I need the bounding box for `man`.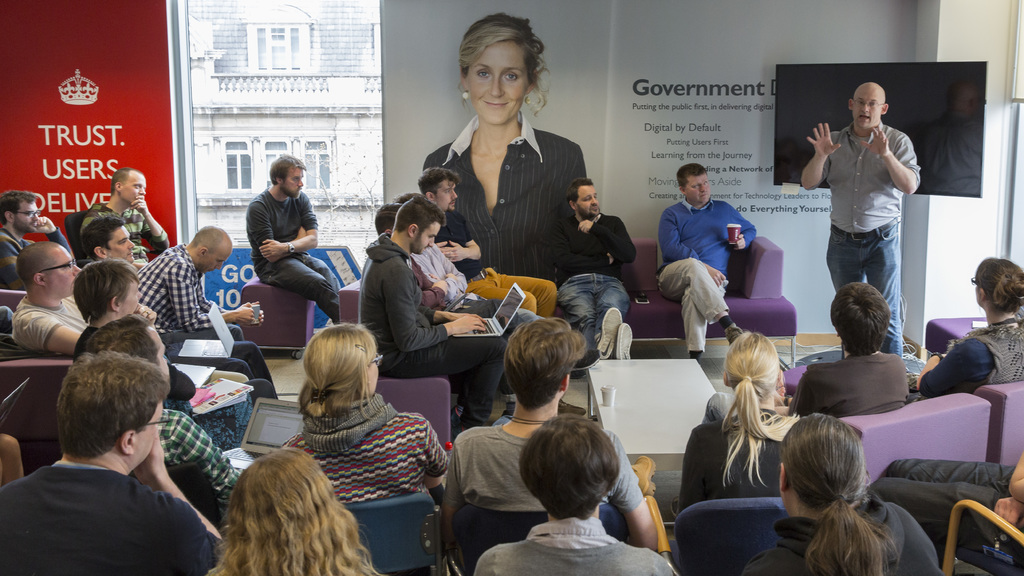
Here it is: <region>0, 346, 225, 575</region>.
